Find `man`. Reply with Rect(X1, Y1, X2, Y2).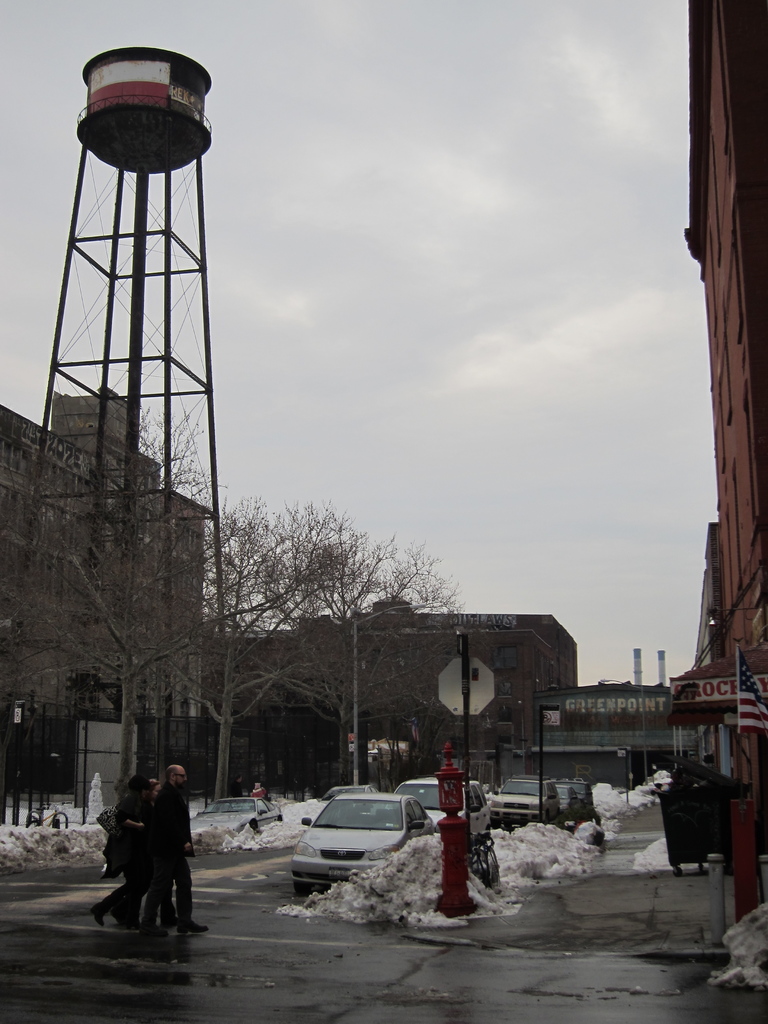
Rect(152, 760, 203, 934).
